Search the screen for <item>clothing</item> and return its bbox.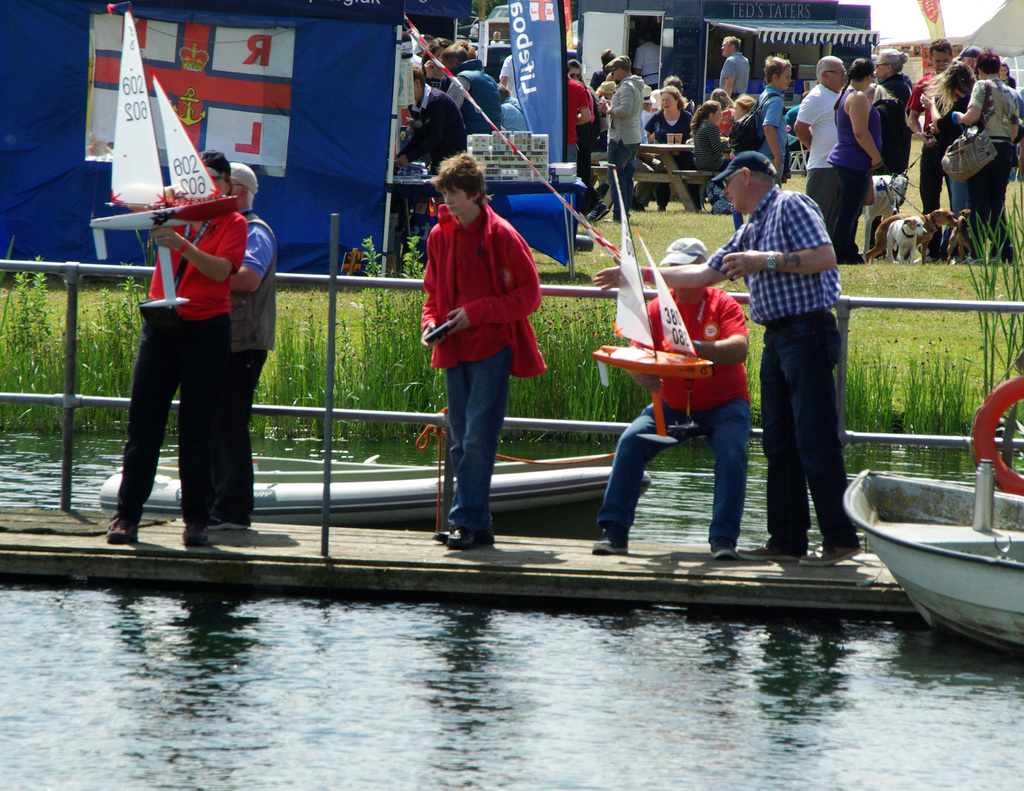
Found: bbox=(692, 122, 726, 162).
